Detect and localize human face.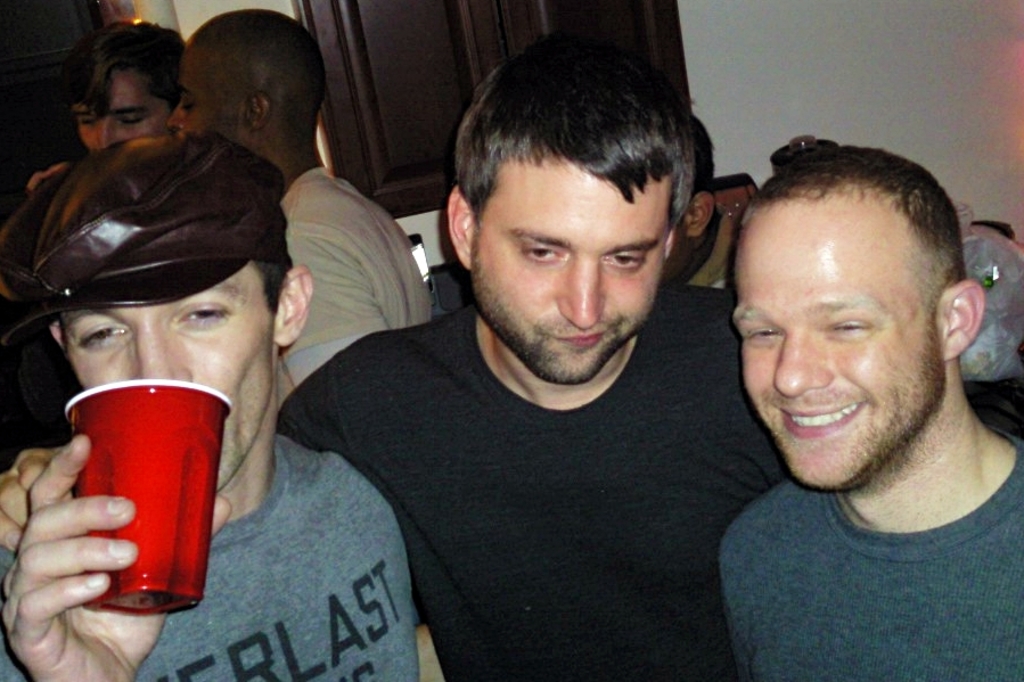
Localized at Rect(464, 150, 670, 389).
